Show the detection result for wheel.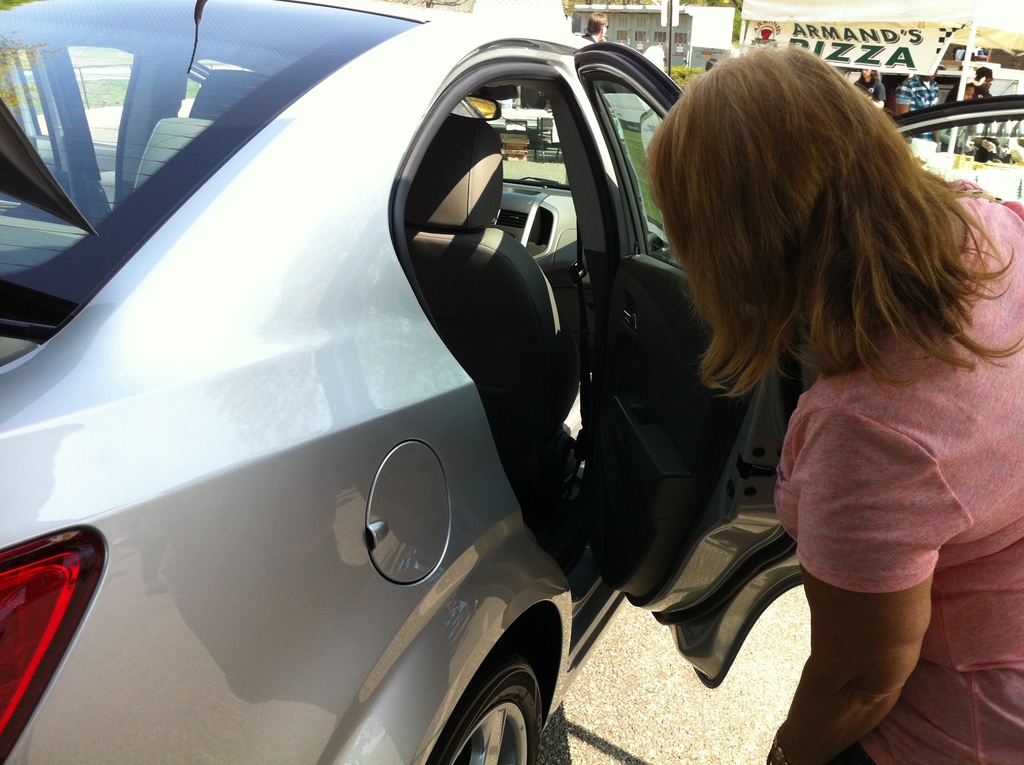
474, 644, 552, 761.
